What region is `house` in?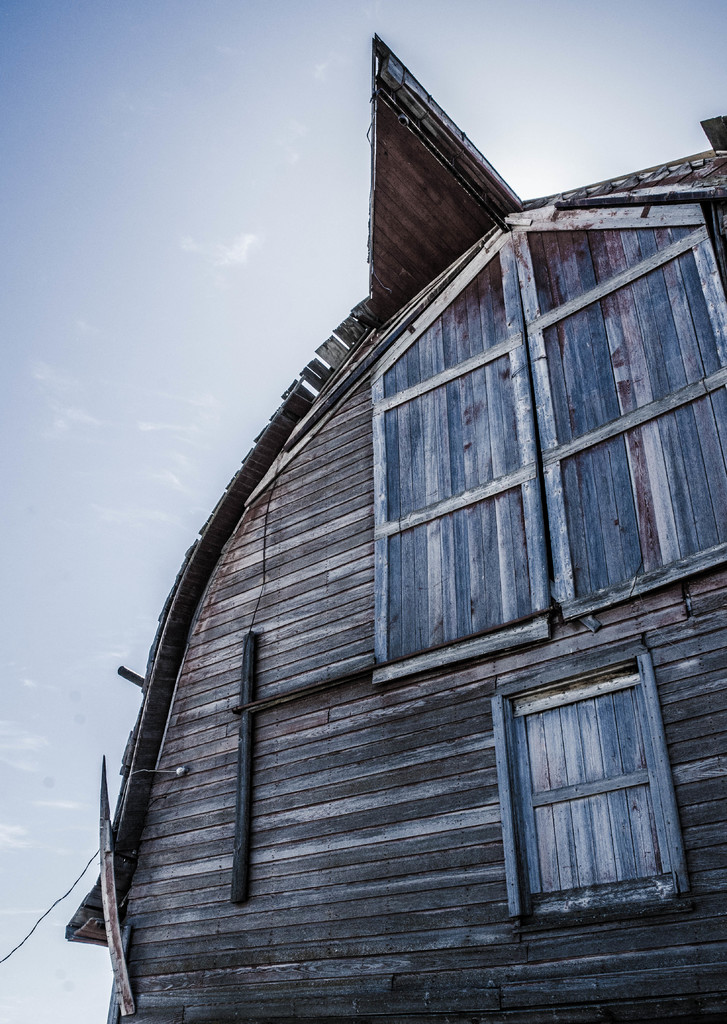
54:12:724:1023.
